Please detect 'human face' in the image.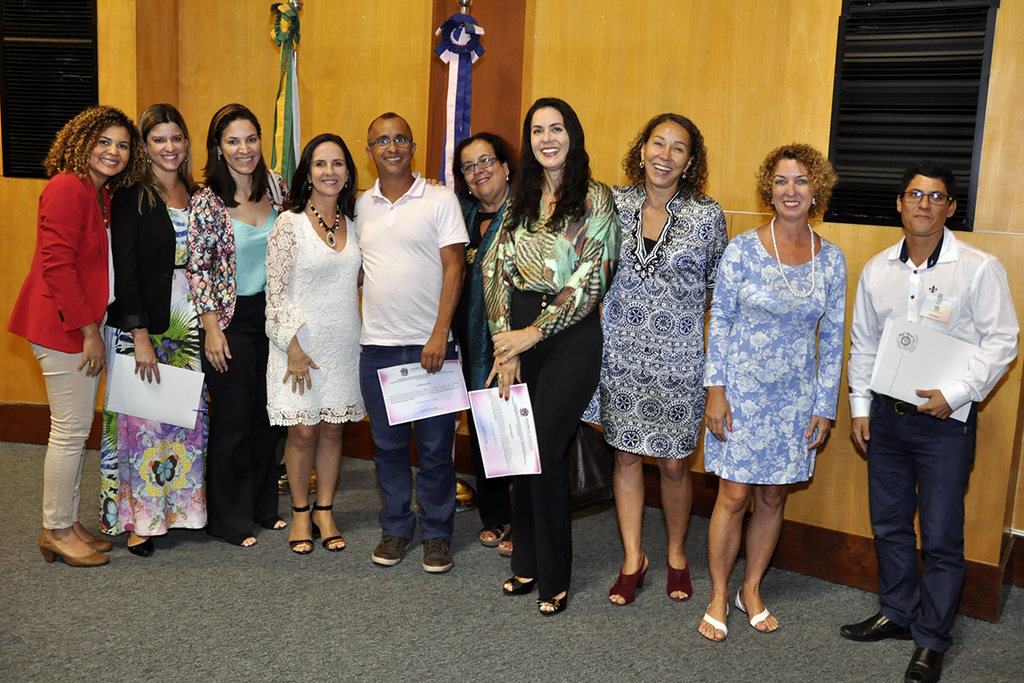
locate(644, 122, 690, 187).
